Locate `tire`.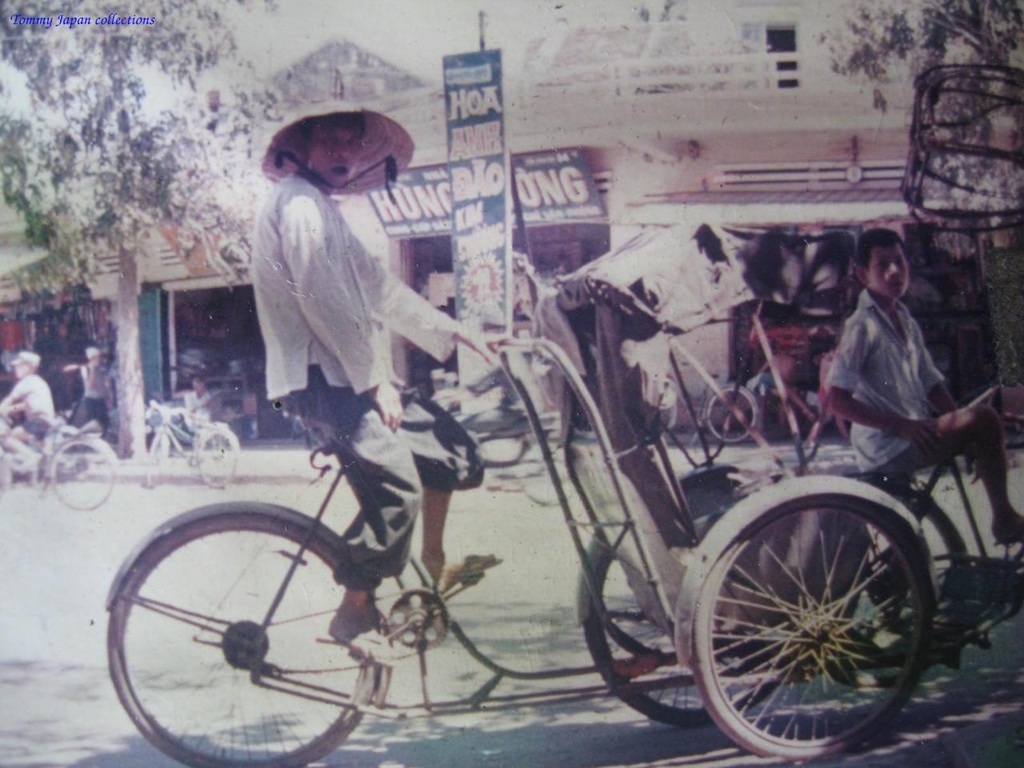
Bounding box: box=[104, 502, 418, 767].
